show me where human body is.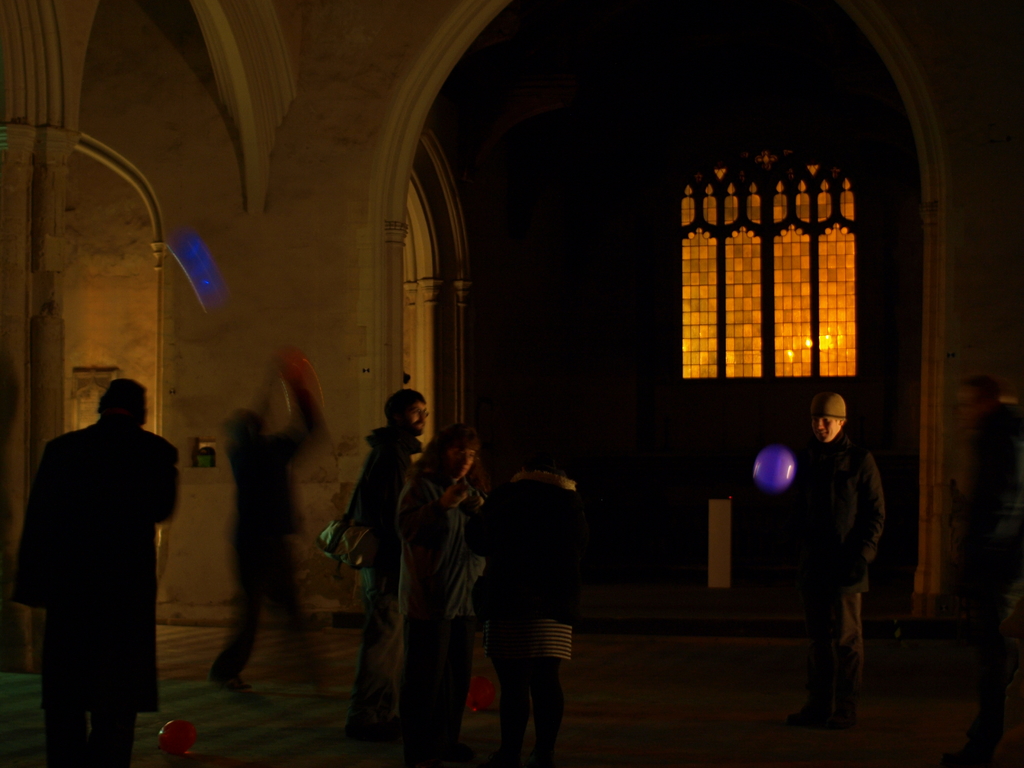
human body is at region(797, 383, 887, 728).
